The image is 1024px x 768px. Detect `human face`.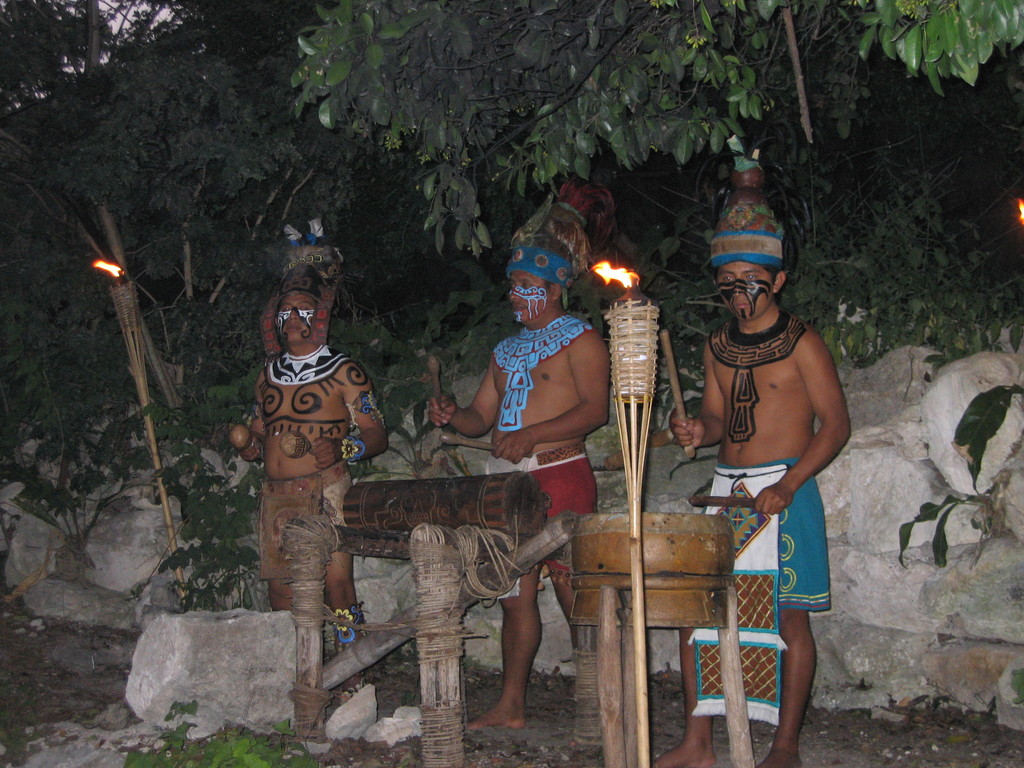
Detection: [left=717, top=261, right=772, bottom=321].
